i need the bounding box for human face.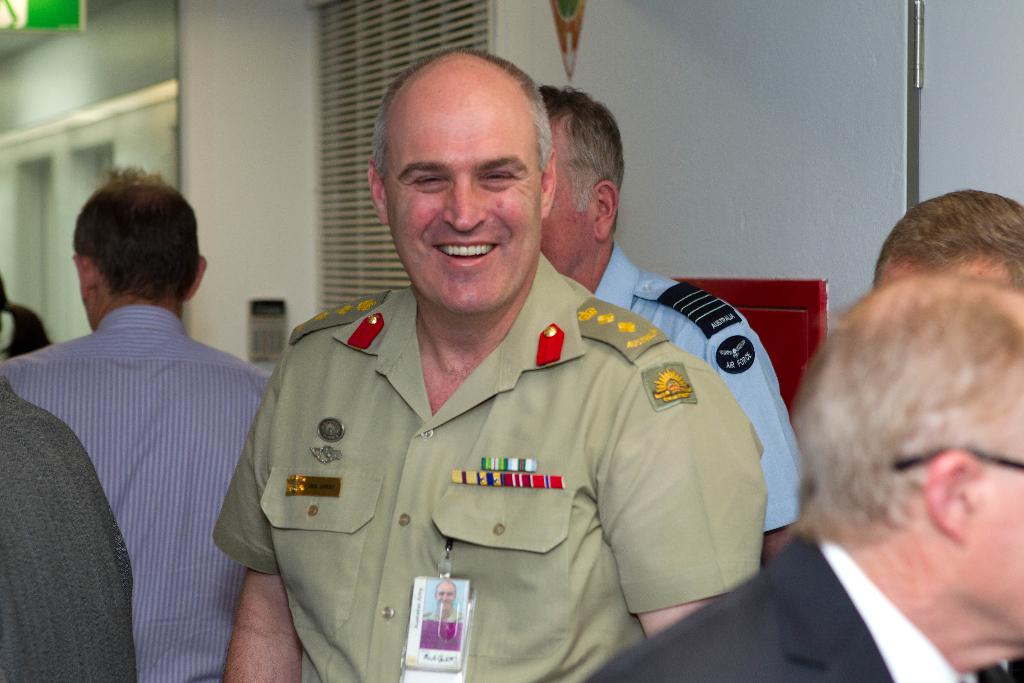
Here it is: pyautogui.locateOnScreen(76, 278, 99, 331).
